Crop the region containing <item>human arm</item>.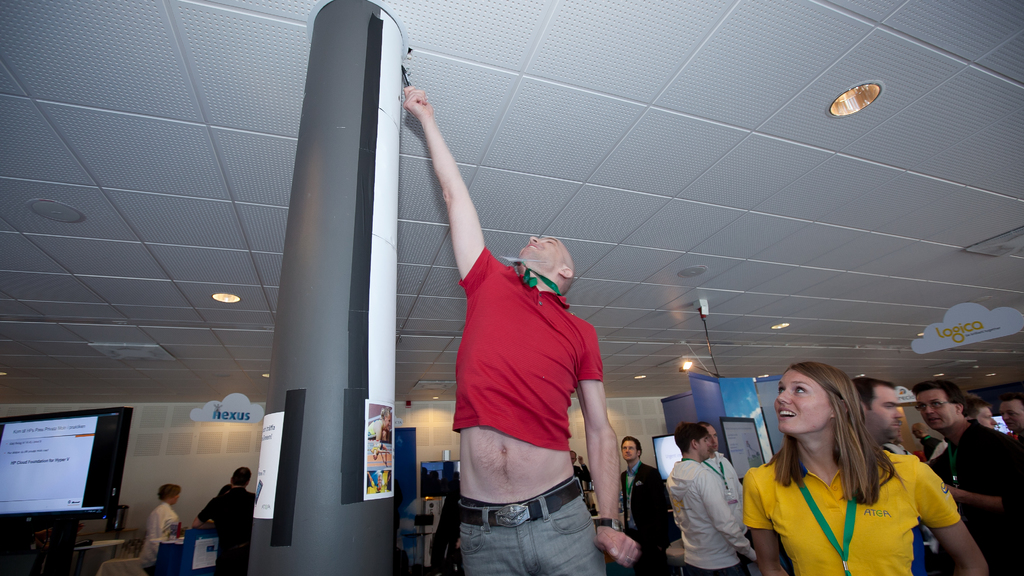
Crop region: <region>912, 453, 989, 575</region>.
